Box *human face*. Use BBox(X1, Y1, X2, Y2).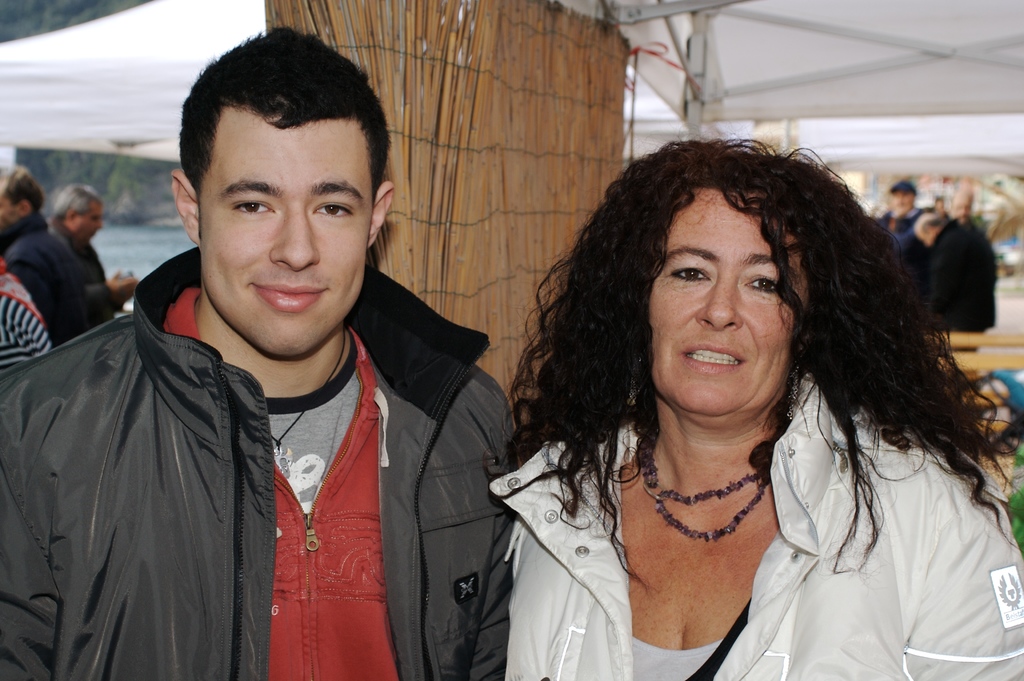
BBox(894, 189, 911, 210).
